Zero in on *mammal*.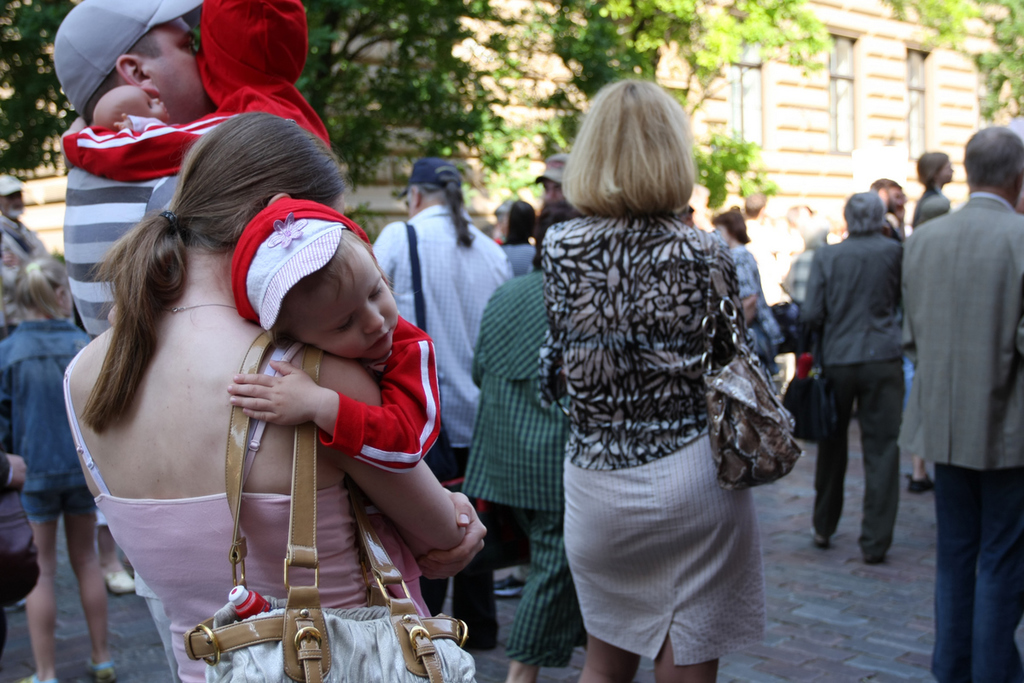
Zeroed in: (x1=493, y1=199, x2=539, y2=275).
